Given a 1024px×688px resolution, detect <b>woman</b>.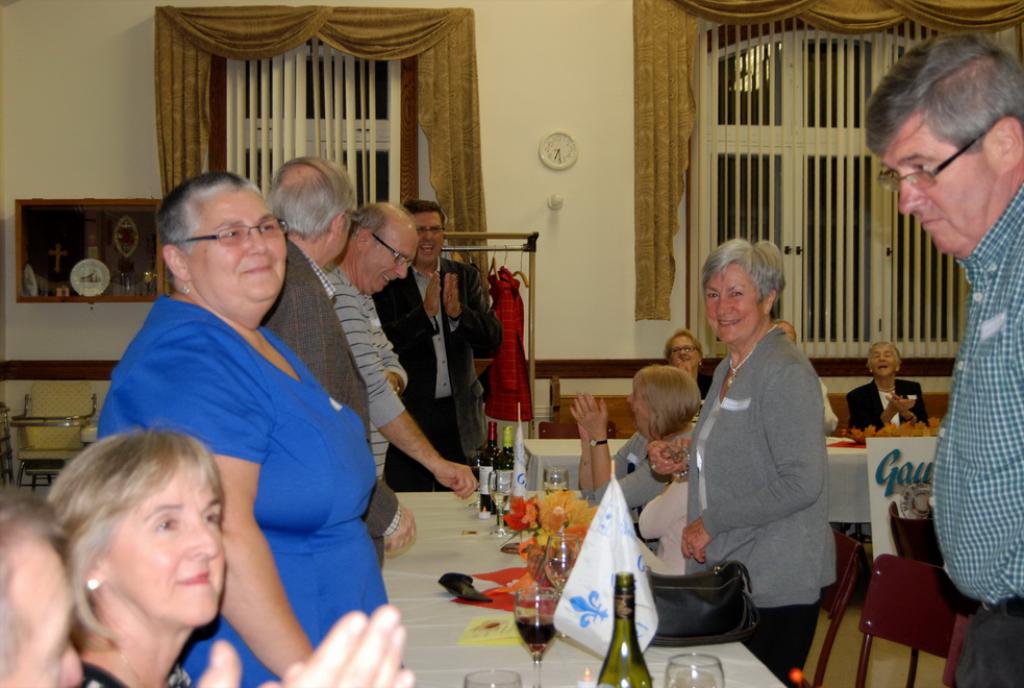
box=[776, 318, 839, 438].
